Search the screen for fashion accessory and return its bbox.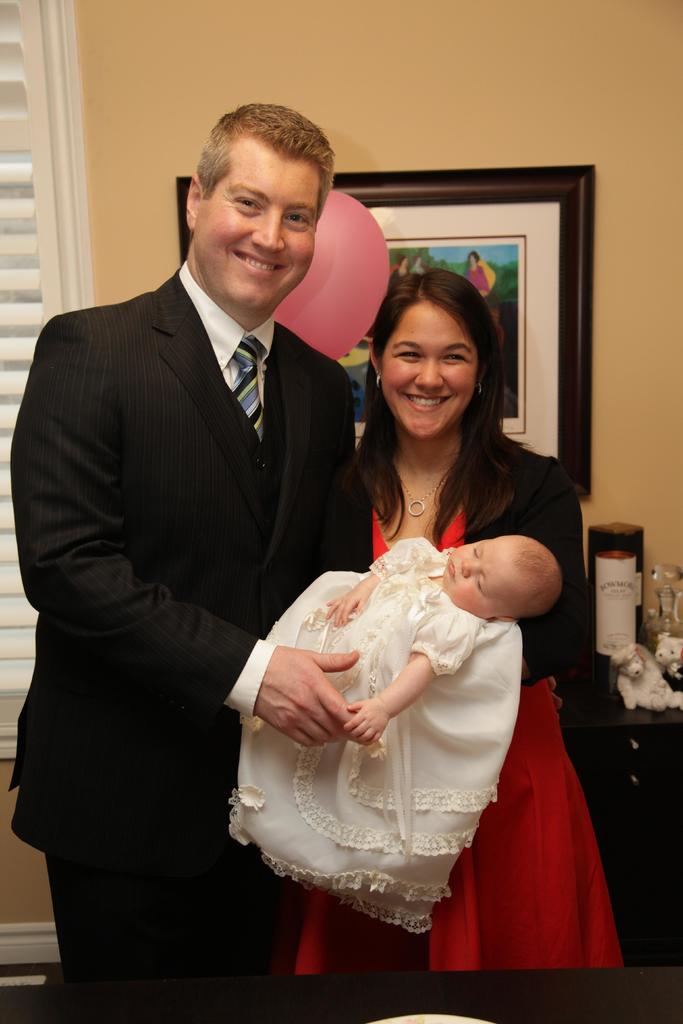
Found: 231/337/262/436.
